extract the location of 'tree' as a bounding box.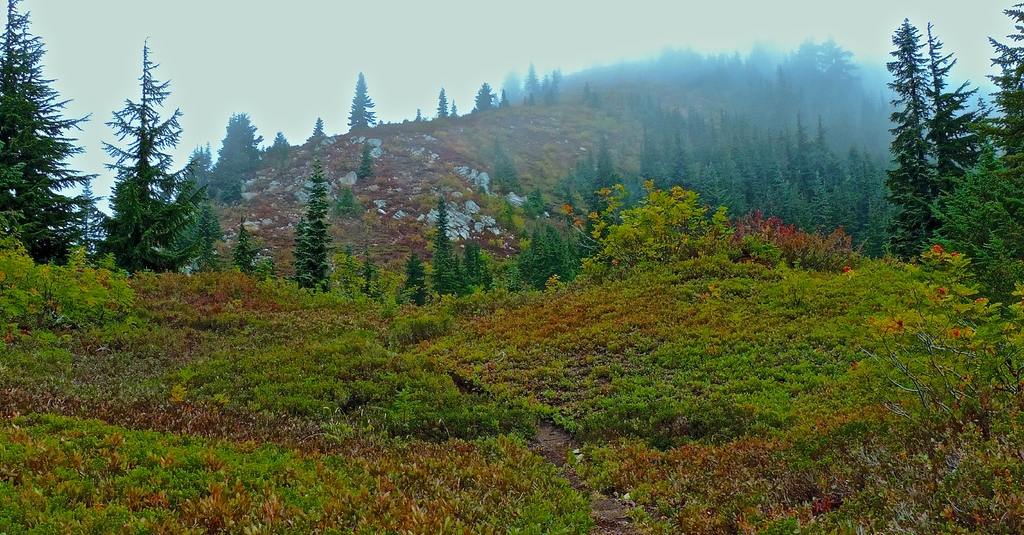
detection(82, 38, 198, 293).
